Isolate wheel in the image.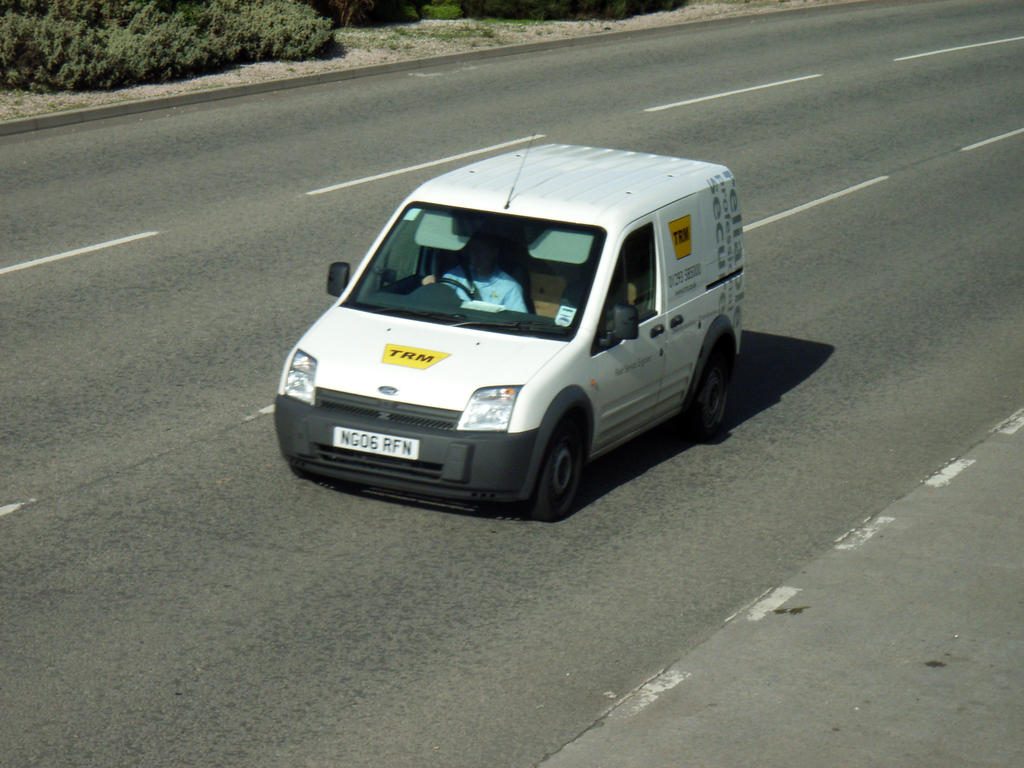
Isolated region: 692:346:730:436.
